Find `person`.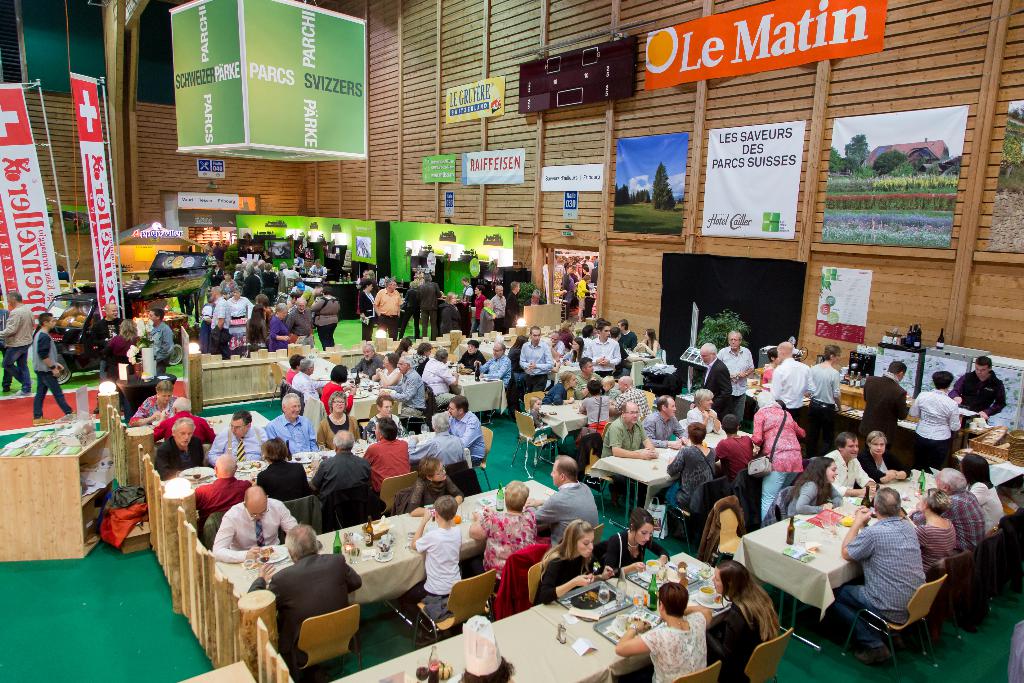
BBox(852, 361, 916, 425).
